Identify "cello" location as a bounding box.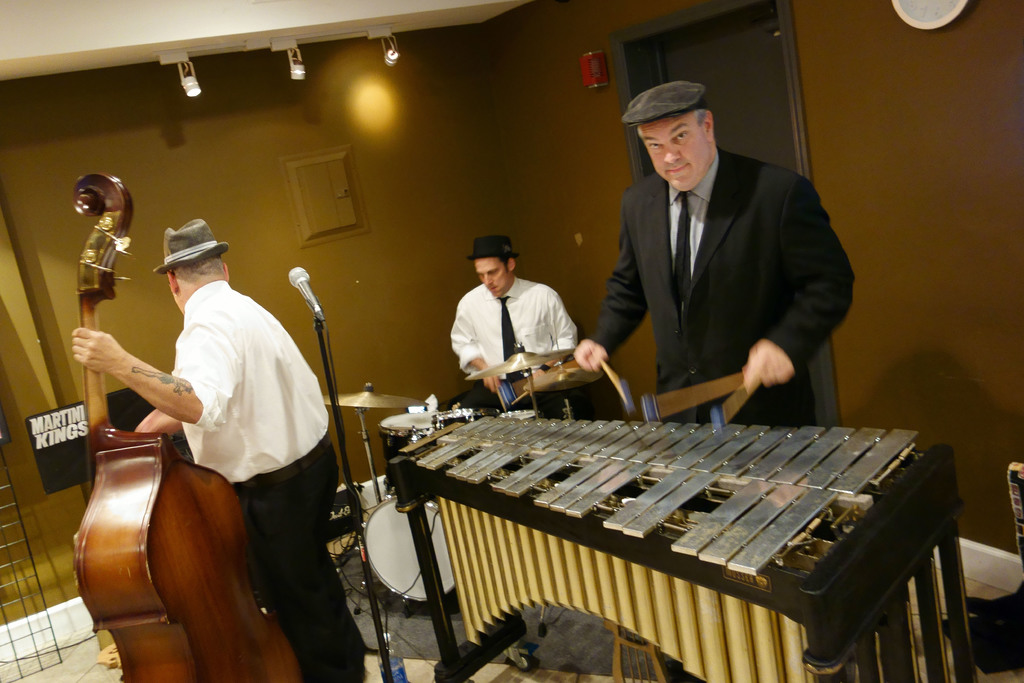
[left=74, top=172, right=308, bottom=682].
